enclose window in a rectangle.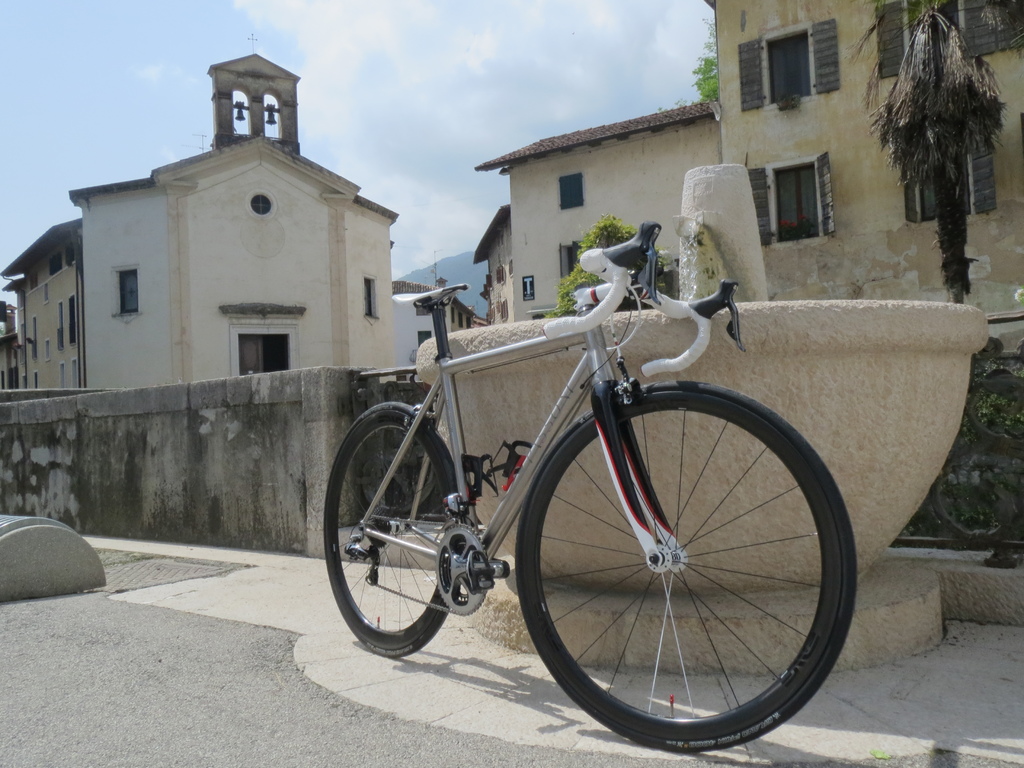
[left=762, top=29, right=817, bottom=94].
